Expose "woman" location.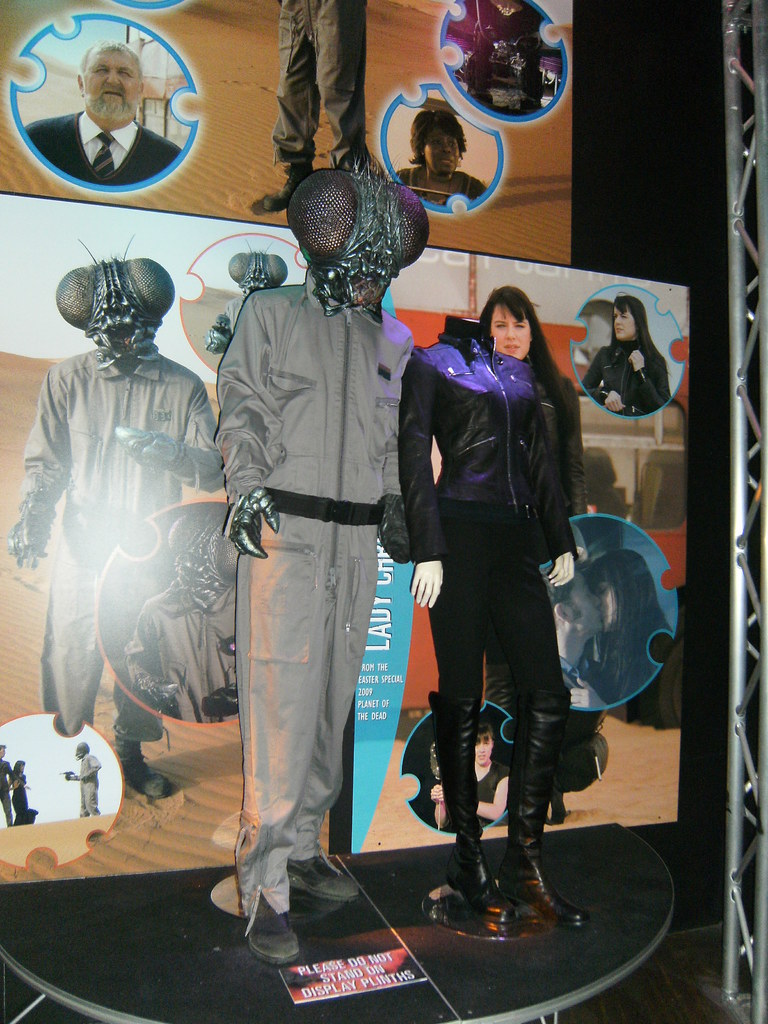
Exposed at bbox=[484, 287, 584, 522].
